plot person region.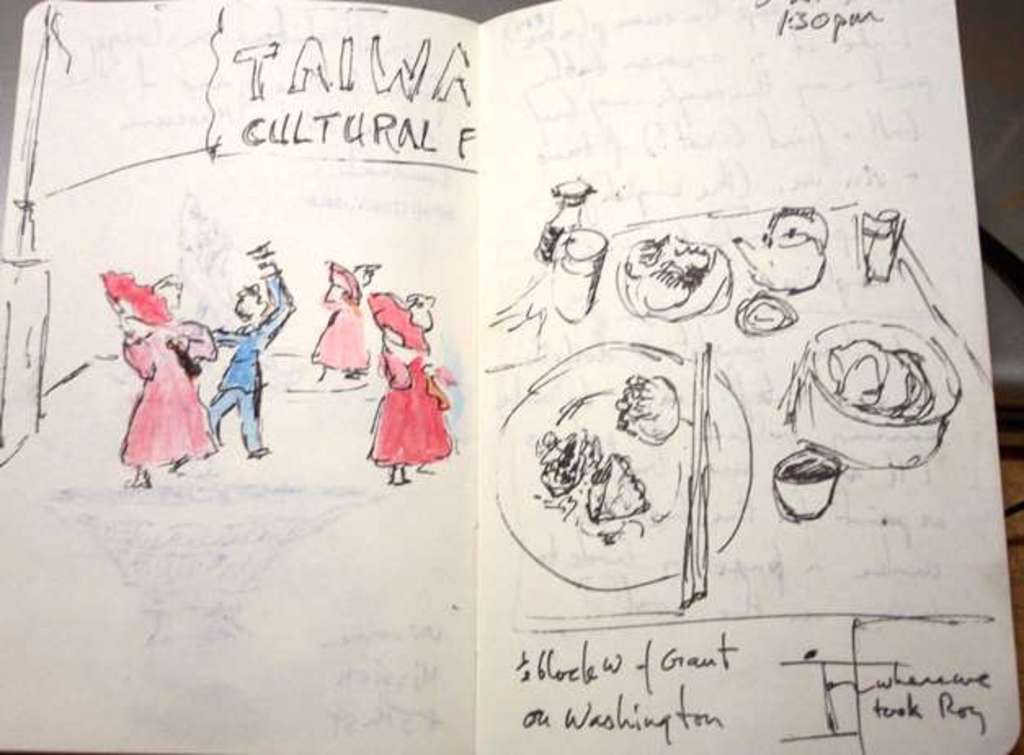
Plotted at select_region(111, 278, 220, 487).
